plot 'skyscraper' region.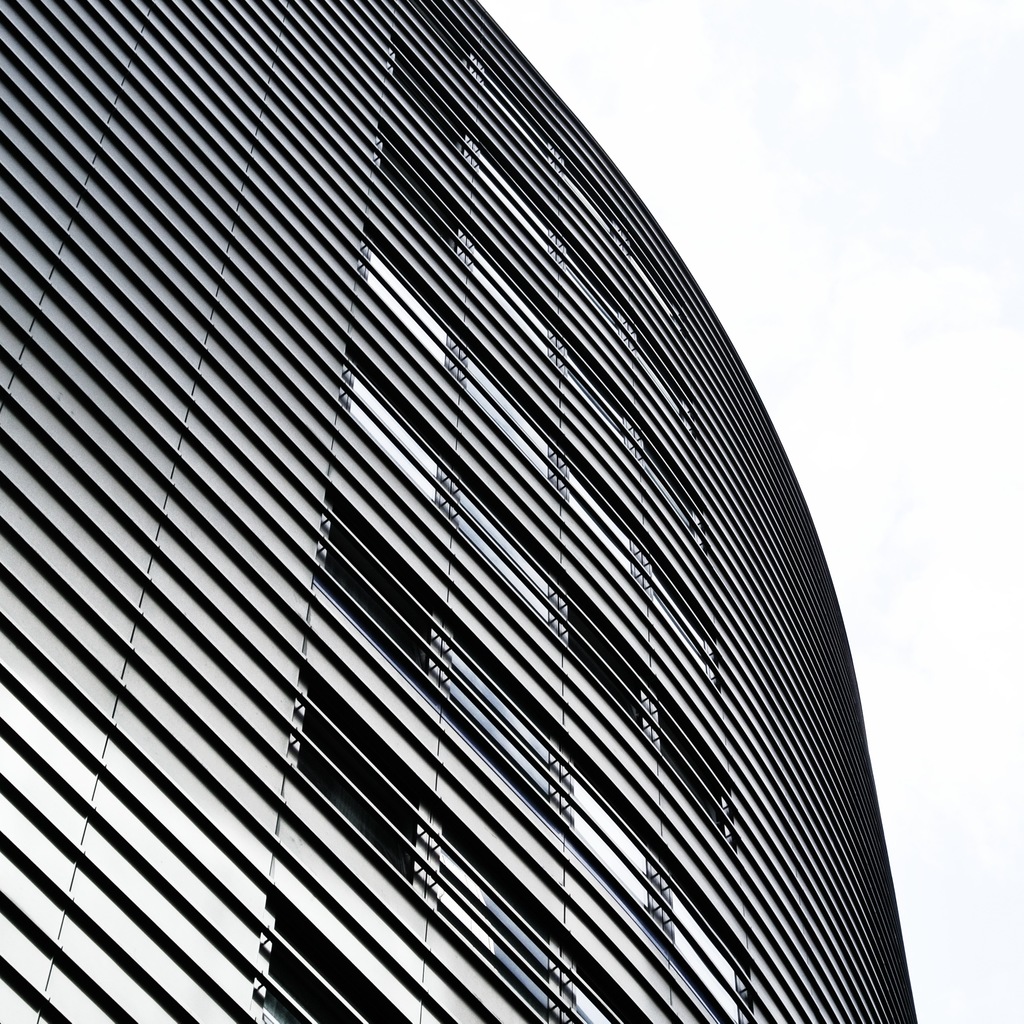
Plotted at BBox(0, 0, 923, 1023).
